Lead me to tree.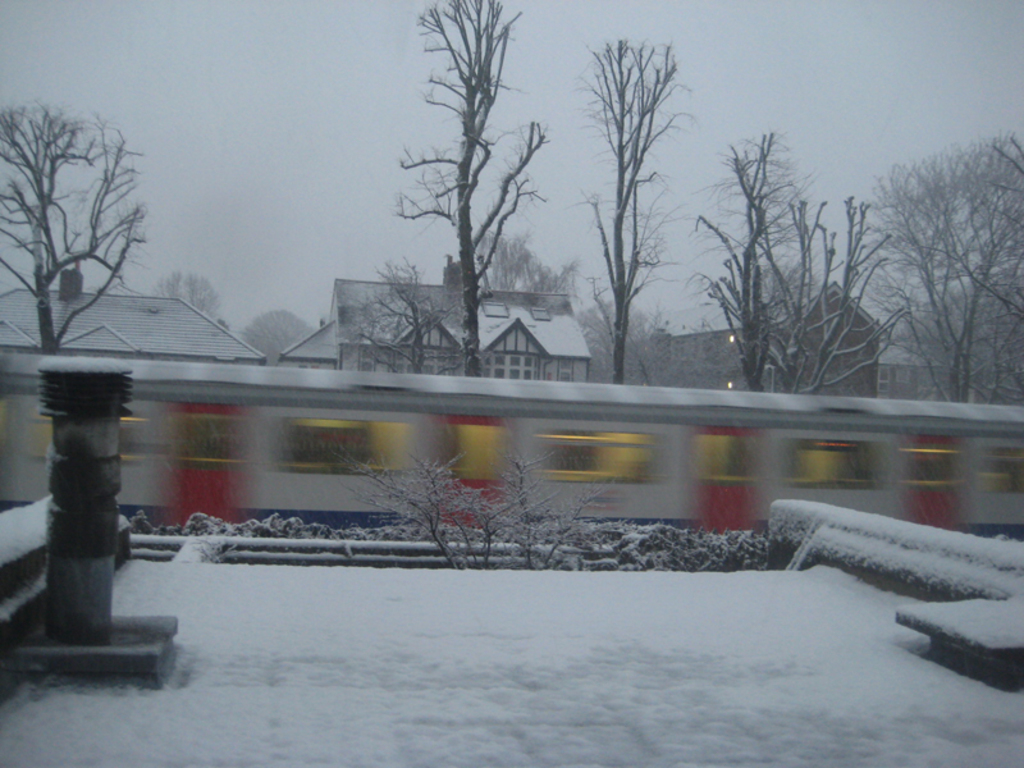
Lead to detection(849, 133, 1023, 415).
